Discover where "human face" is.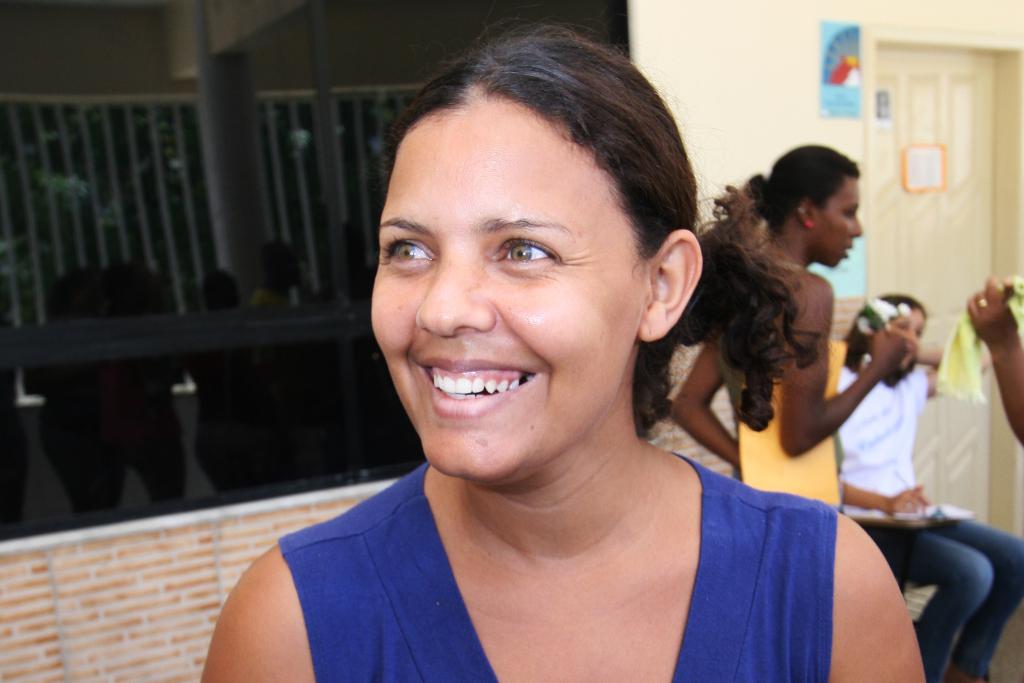
Discovered at {"left": 813, "top": 180, "right": 859, "bottom": 265}.
